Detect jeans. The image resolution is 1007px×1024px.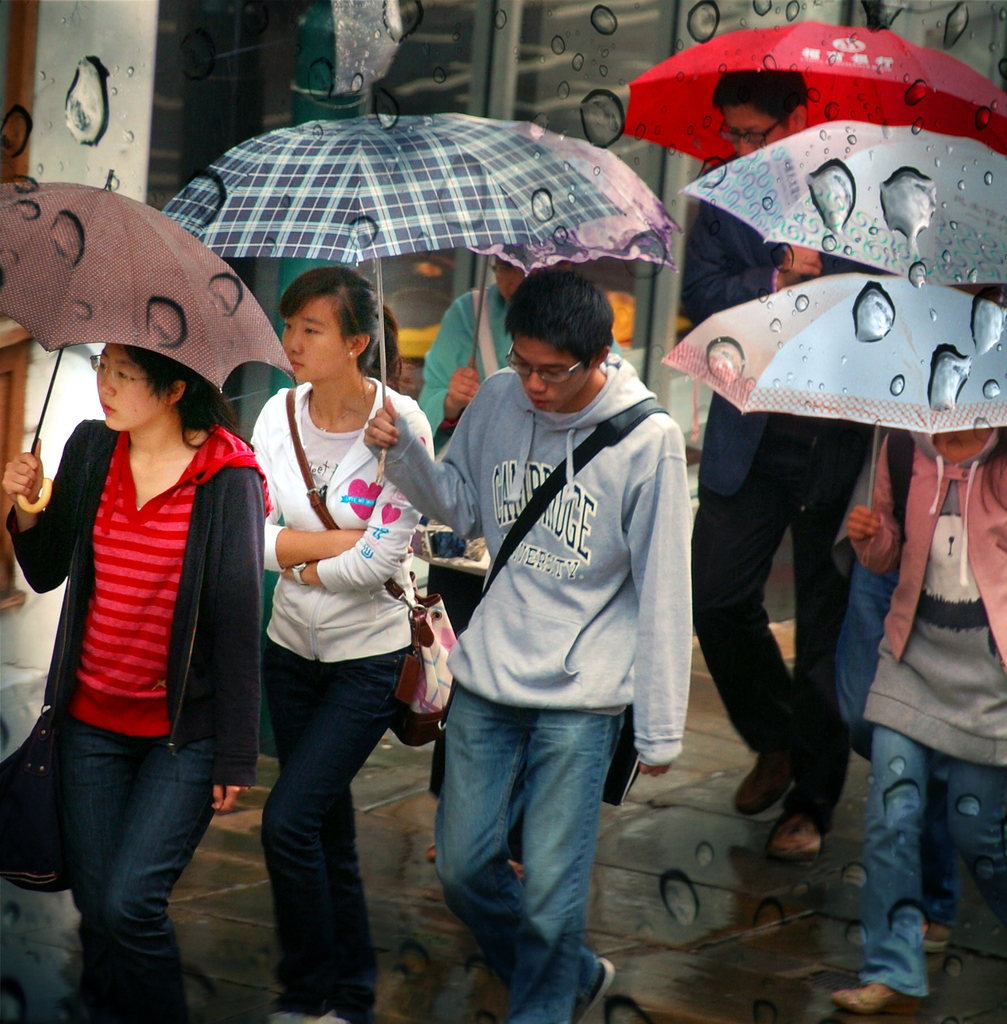
box(271, 627, 413, 1023).
